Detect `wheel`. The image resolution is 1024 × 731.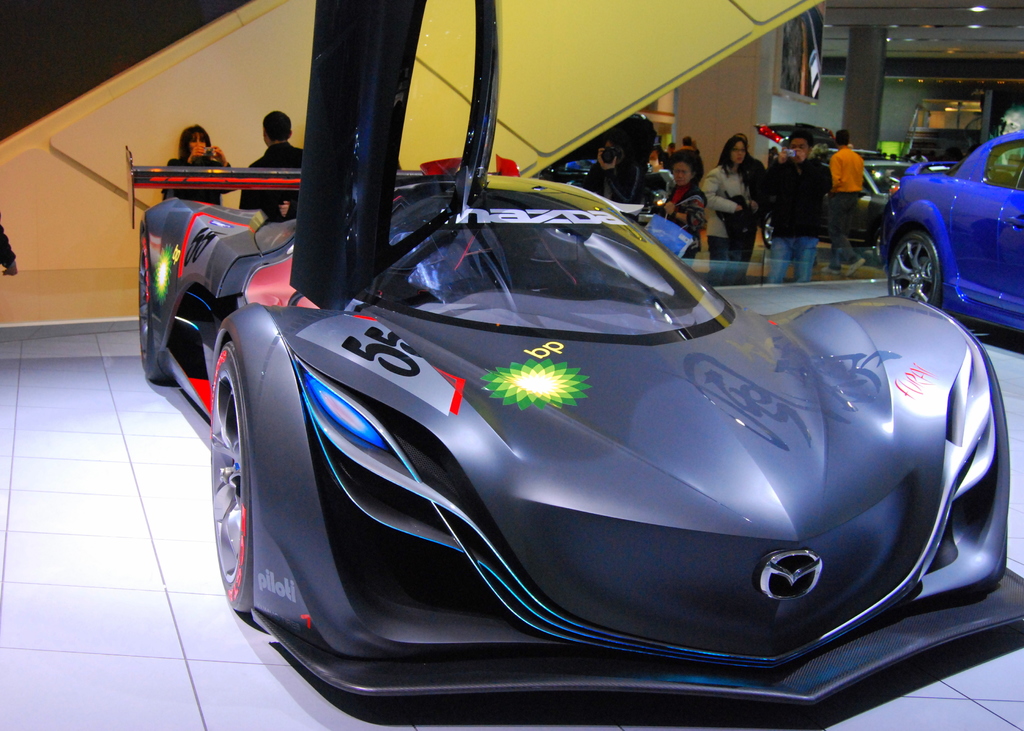
bbox(887, 230, 941, 309).
